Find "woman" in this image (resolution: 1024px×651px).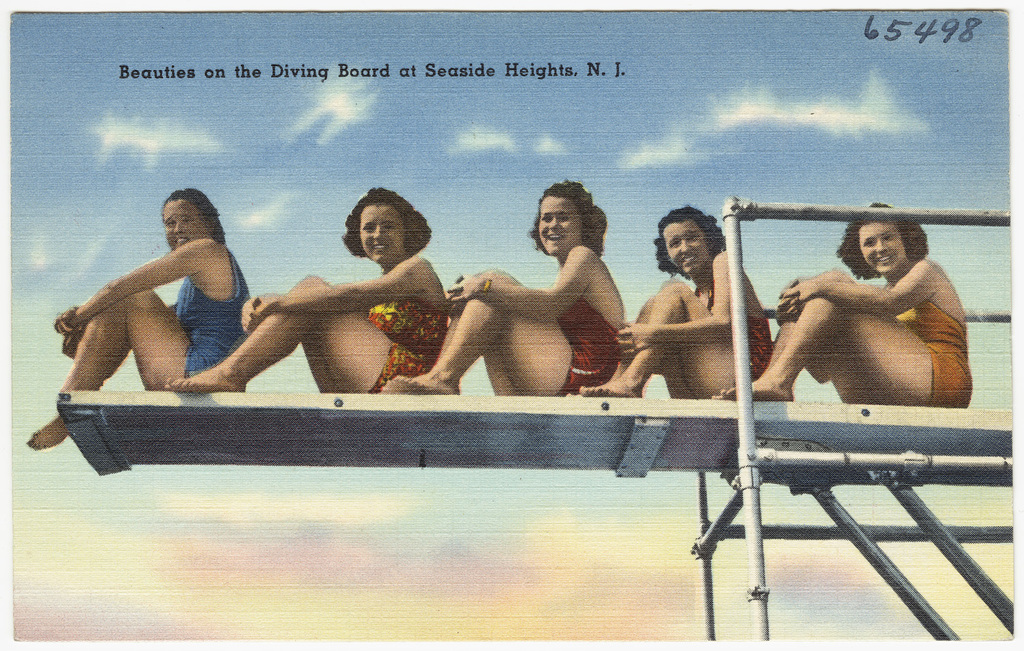
region(378, 181, 629, 415).
